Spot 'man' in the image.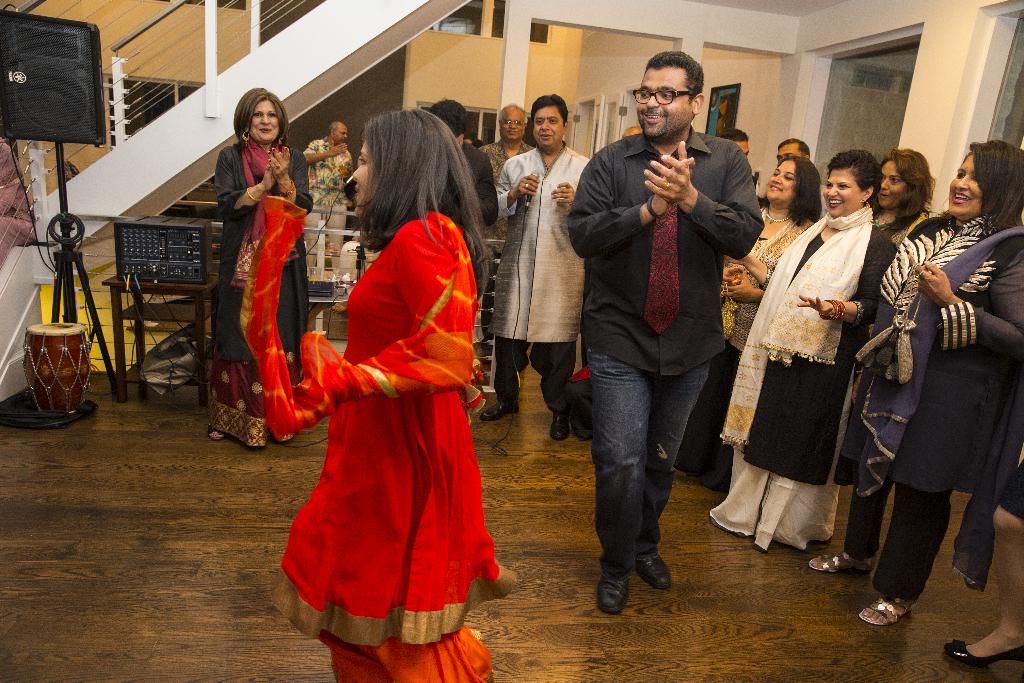
'man' found at left=483, top=94, right=583, bottom=443.
